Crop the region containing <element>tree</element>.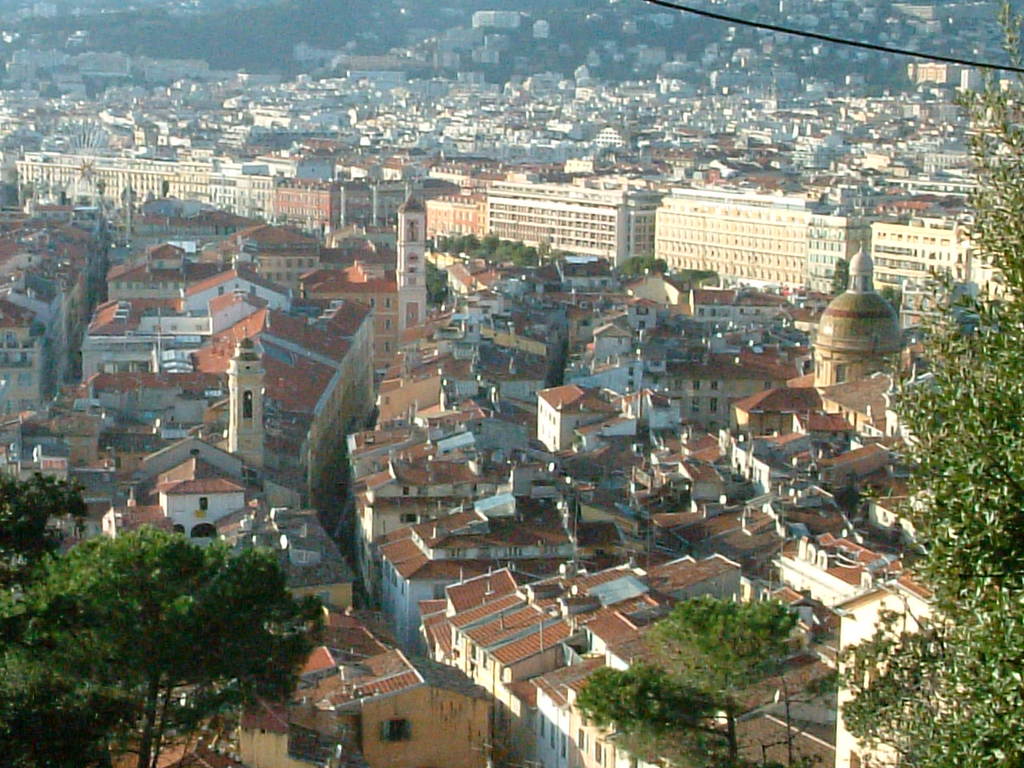
Crop region: (678, 270, 722, 299).
